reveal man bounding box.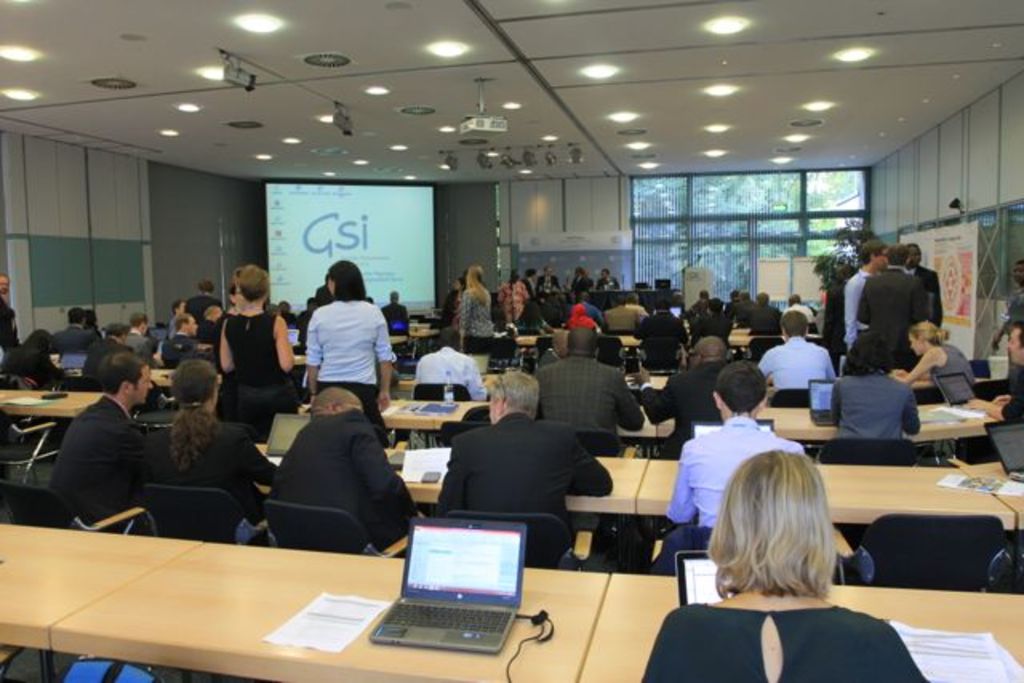
Revealed: {"left": 46, "top": 306, "right": 102, "bottom": 355}.
